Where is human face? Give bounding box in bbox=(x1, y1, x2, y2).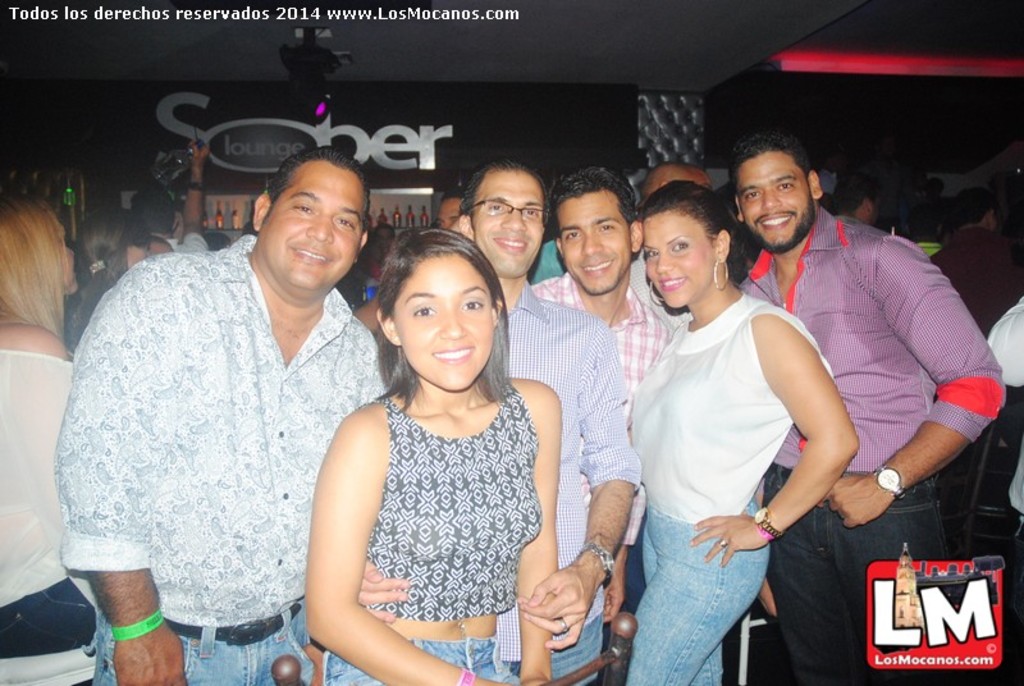
bbox=(740, 154, 815, 252).
